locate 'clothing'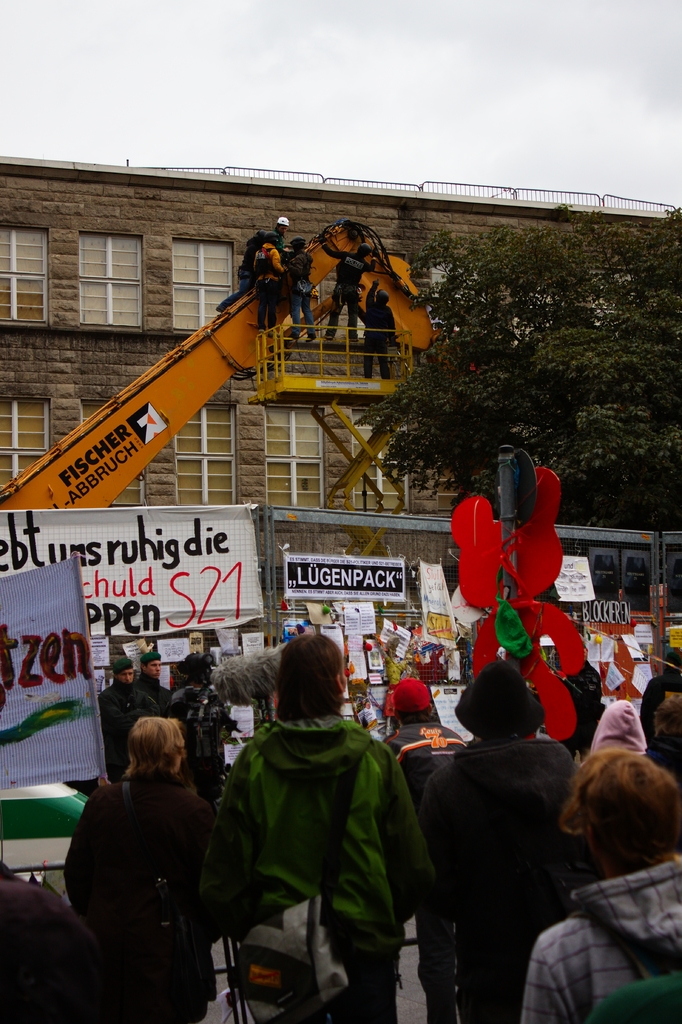
[x1=200, y1=657, x2=432, y2=1020]
